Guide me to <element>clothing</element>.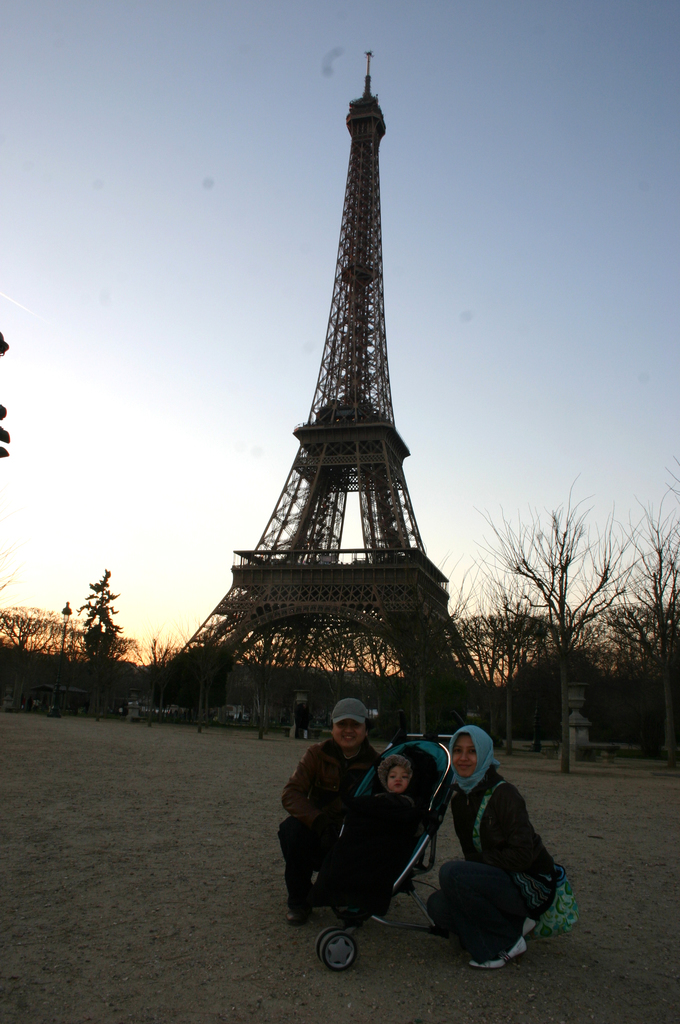
Guidance: l=310, t=781, r=435, b=928.
